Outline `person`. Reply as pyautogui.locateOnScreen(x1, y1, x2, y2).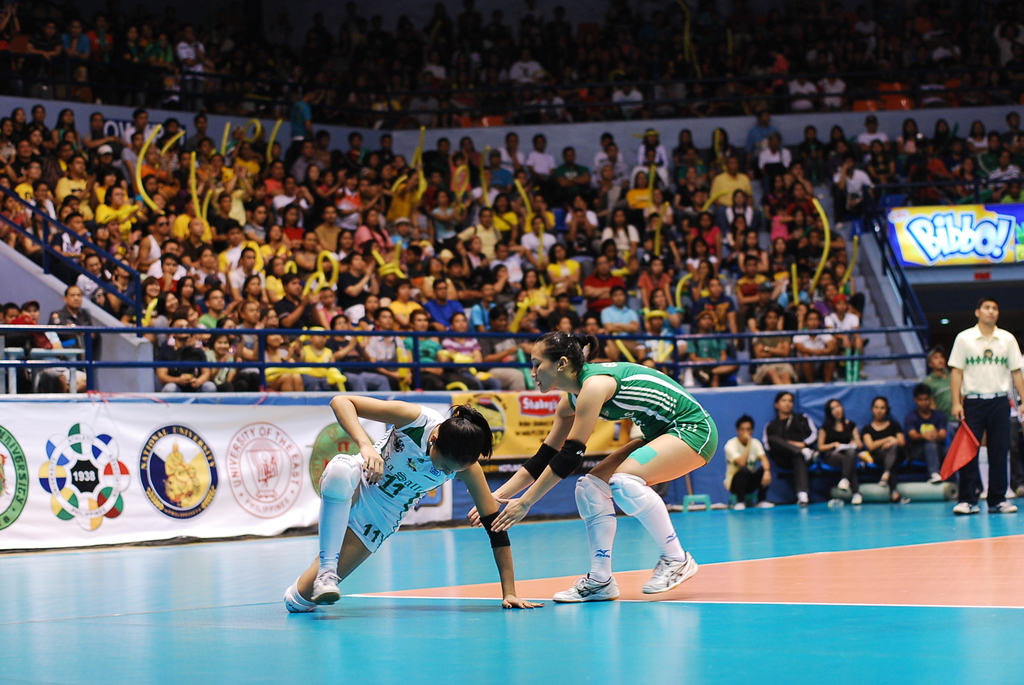
pyautogui.locateOnScreen(522, 221, 553, 263).
